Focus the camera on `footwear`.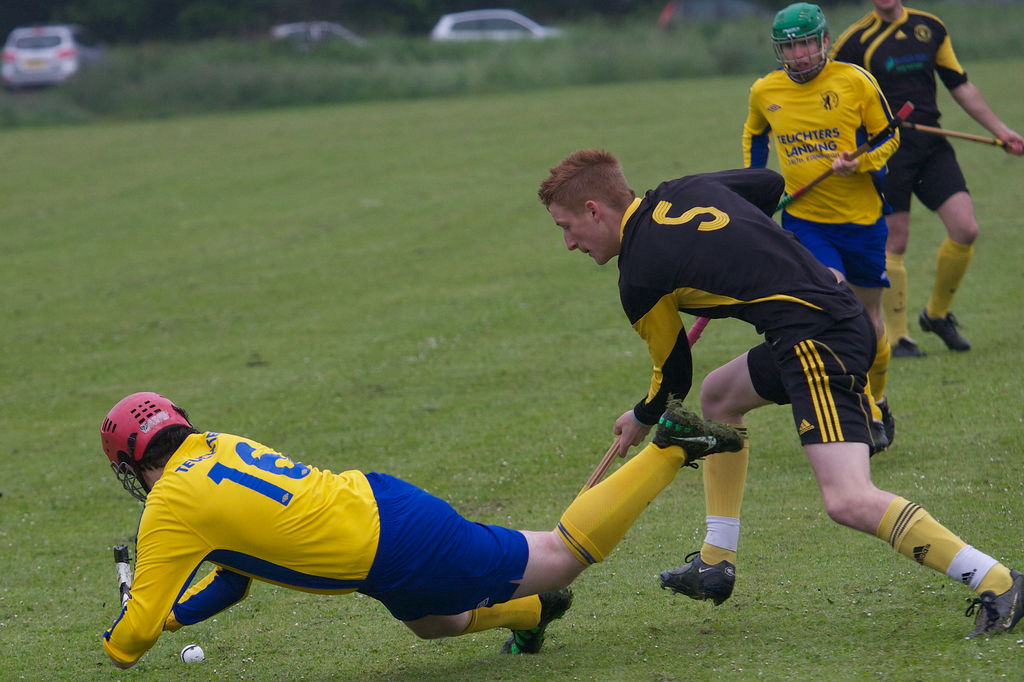
Focus region: 874/424/891/453.
